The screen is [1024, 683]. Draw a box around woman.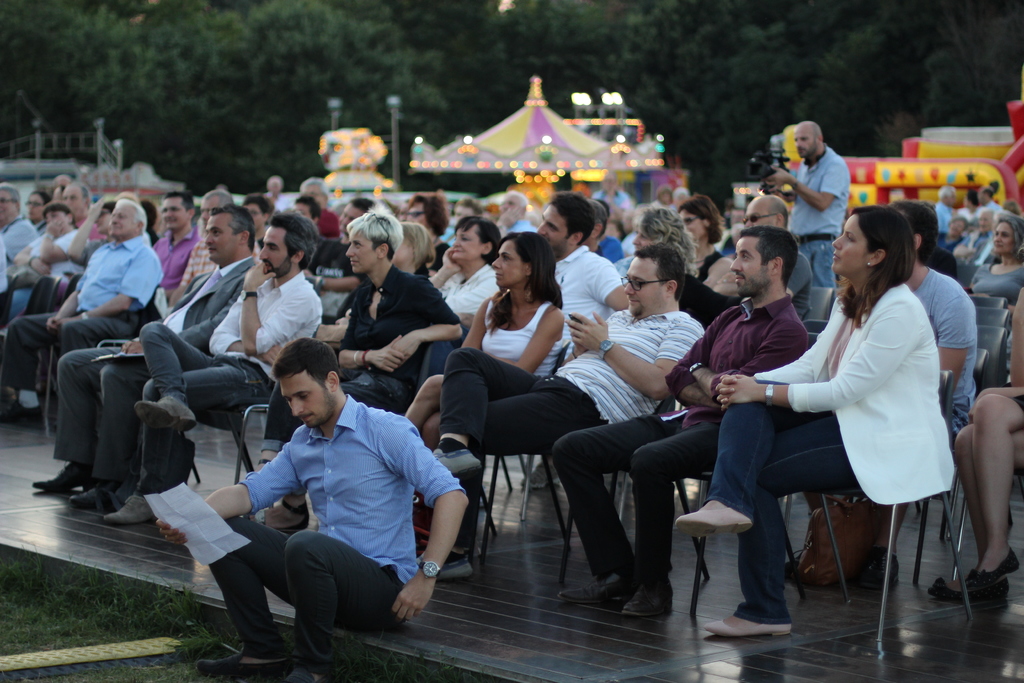
(x1=676, y1=194, x2=735, y2=295).
